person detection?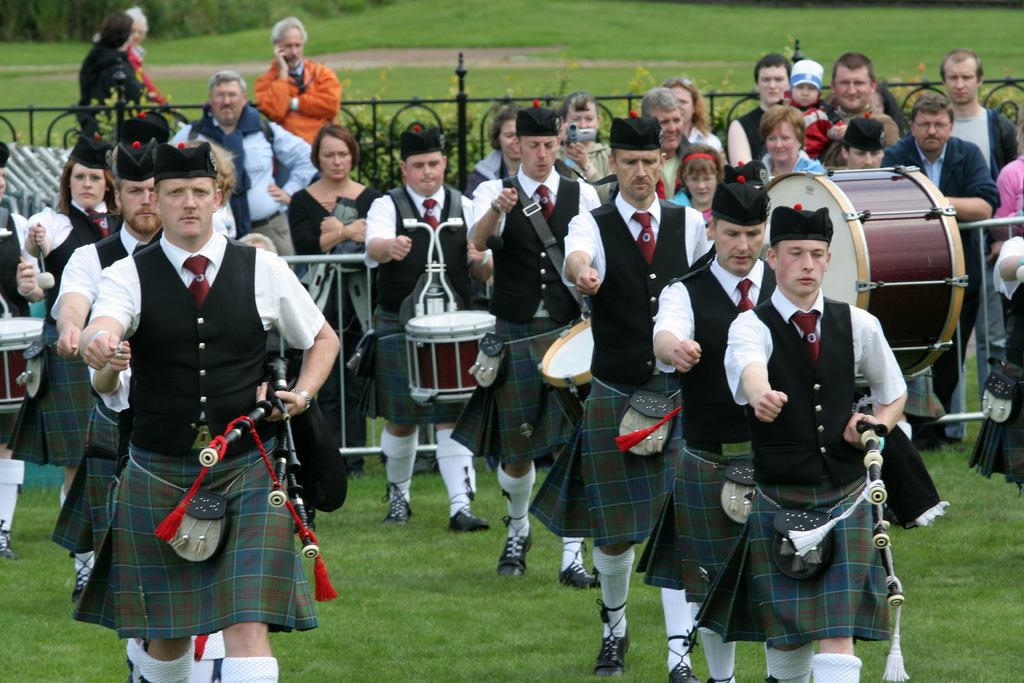
select_region(285, 125, 386, 478)
